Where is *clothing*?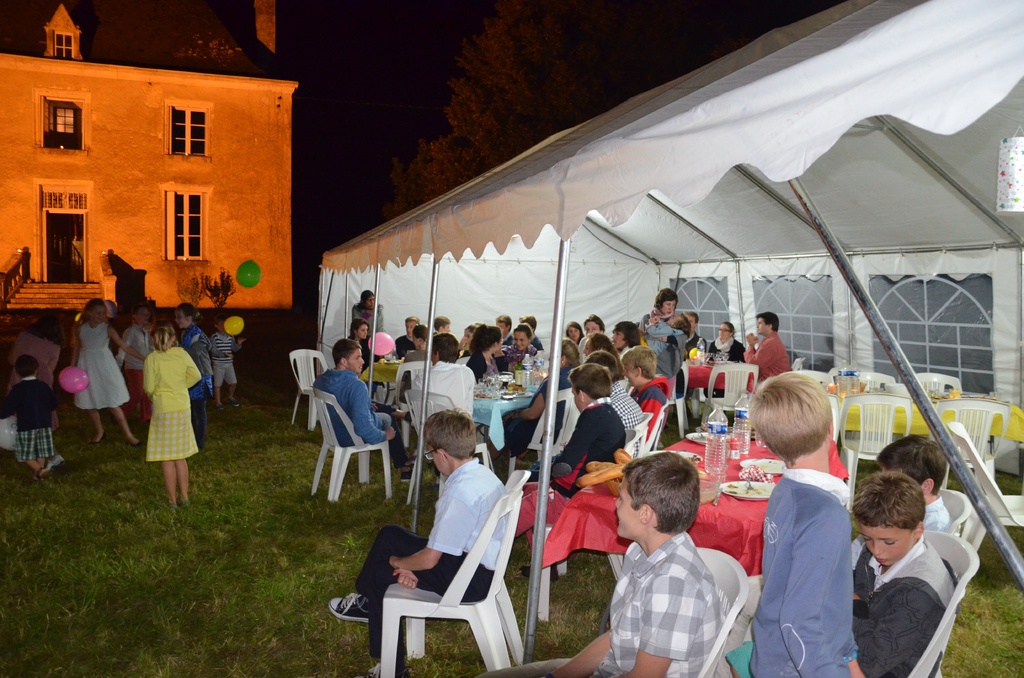
rect(349, 302, 387, 332).
